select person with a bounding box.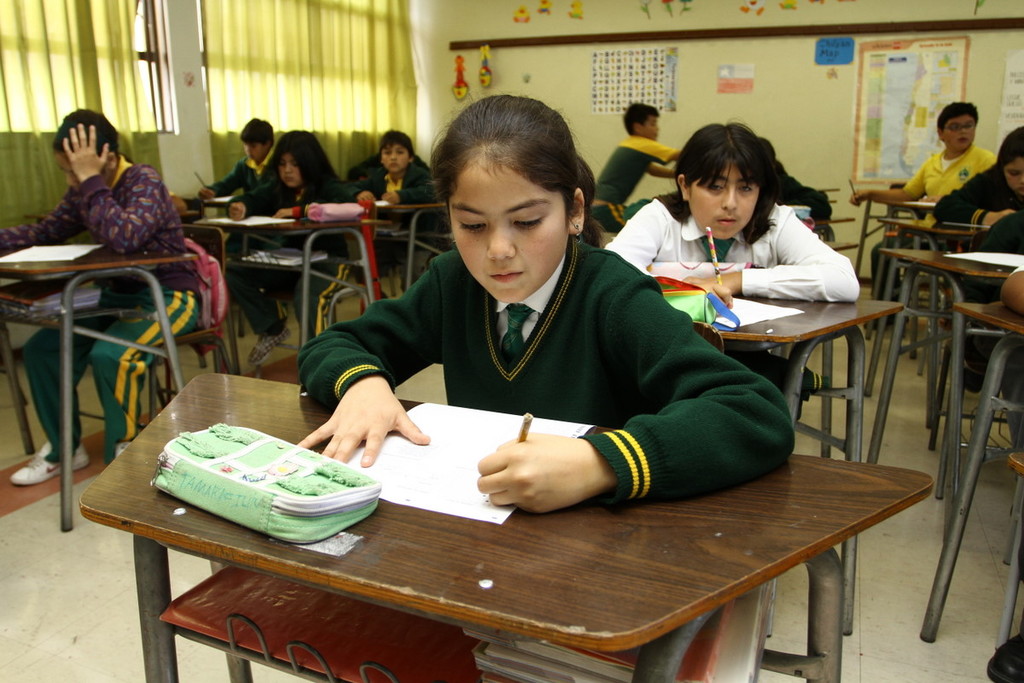
x1=849 y1=104 x2=994 y2=330.
